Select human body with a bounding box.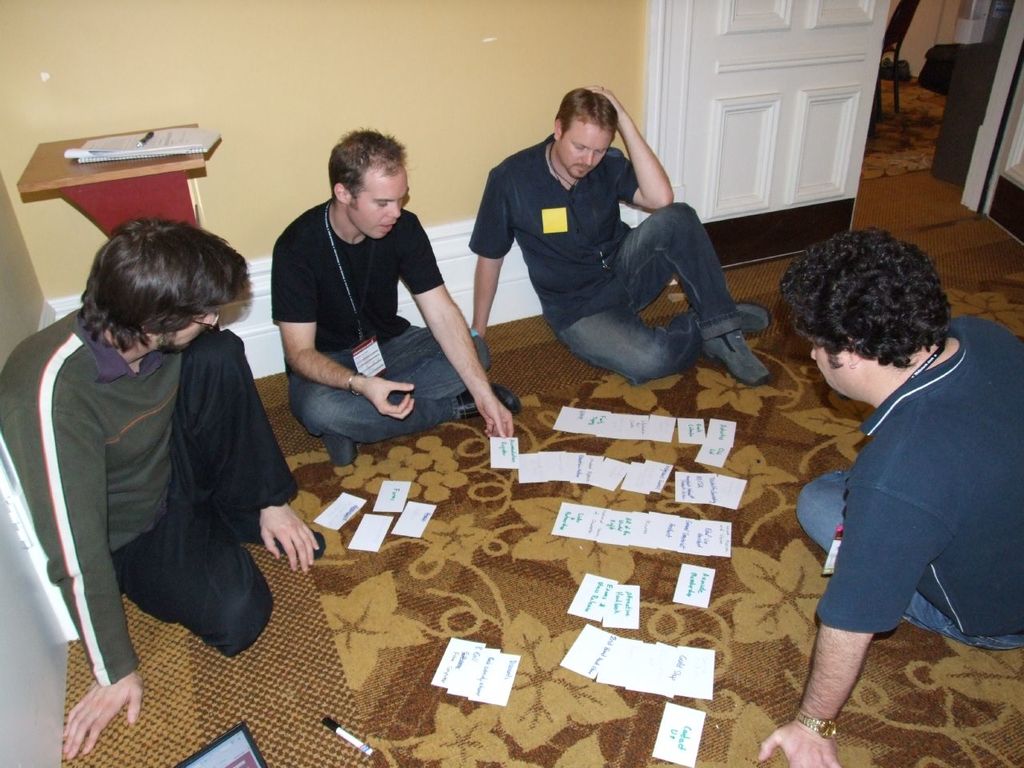
locate(279, 126, 518, 473).
